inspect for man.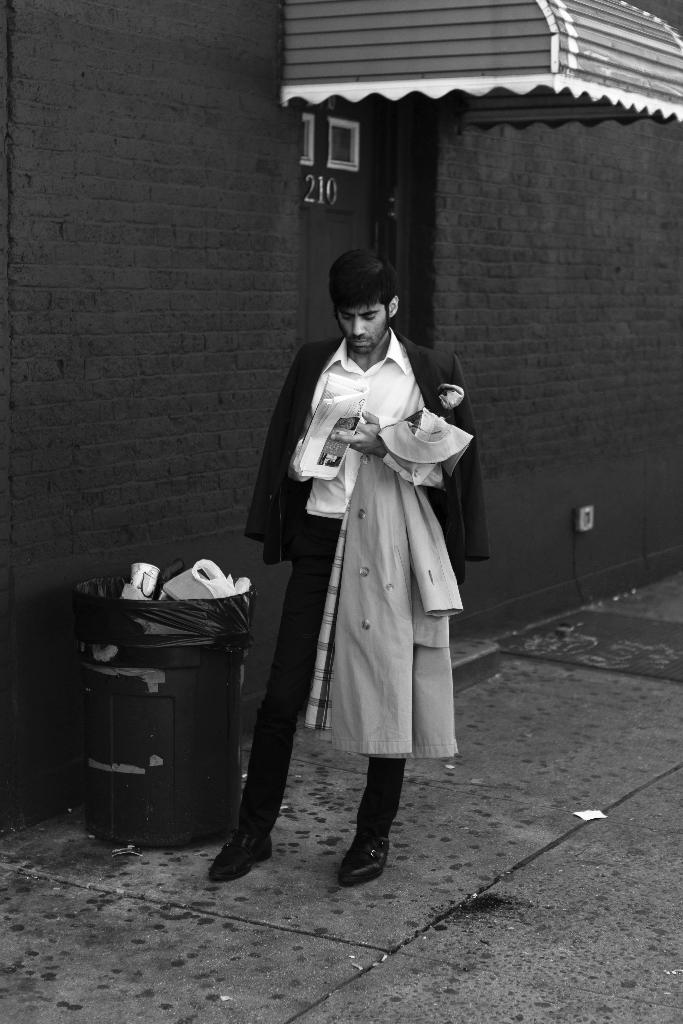
Inspection: [left=241, top=262, right=486, bottom=885].
